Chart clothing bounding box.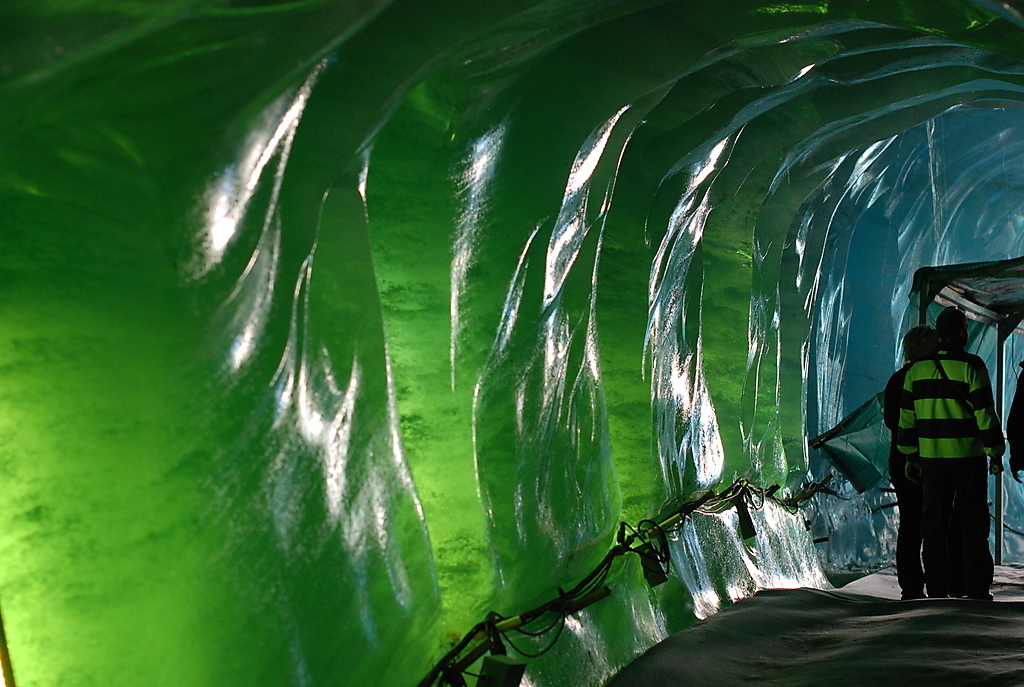
Charted: box(923, 460, 996, 595).
